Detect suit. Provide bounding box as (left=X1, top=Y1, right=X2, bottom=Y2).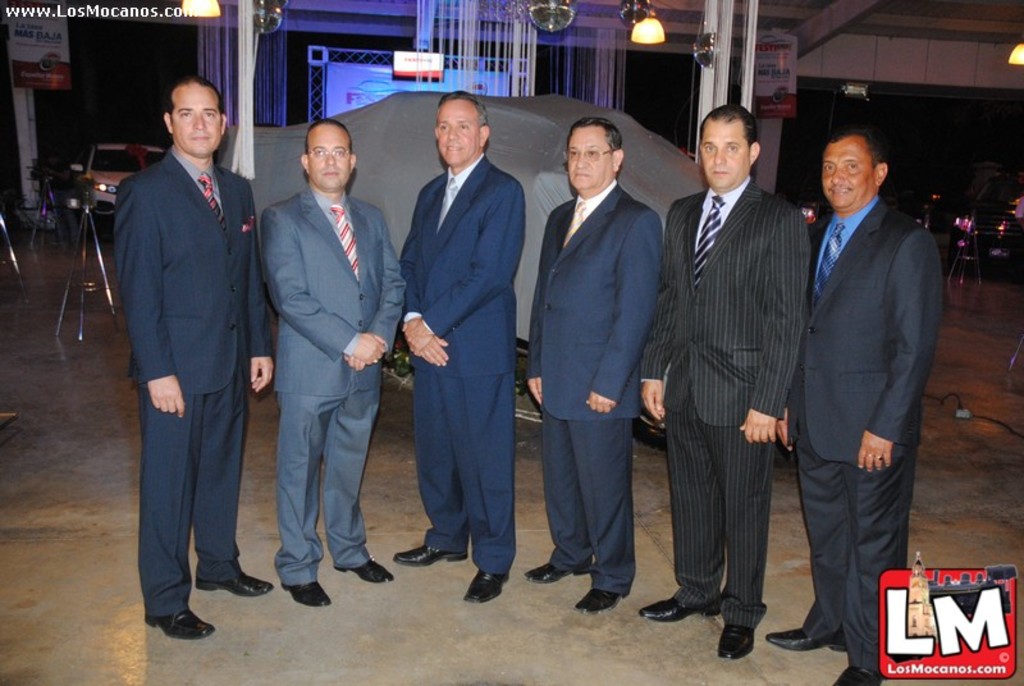
(left=402, top=154, right=529, bottom=575).
